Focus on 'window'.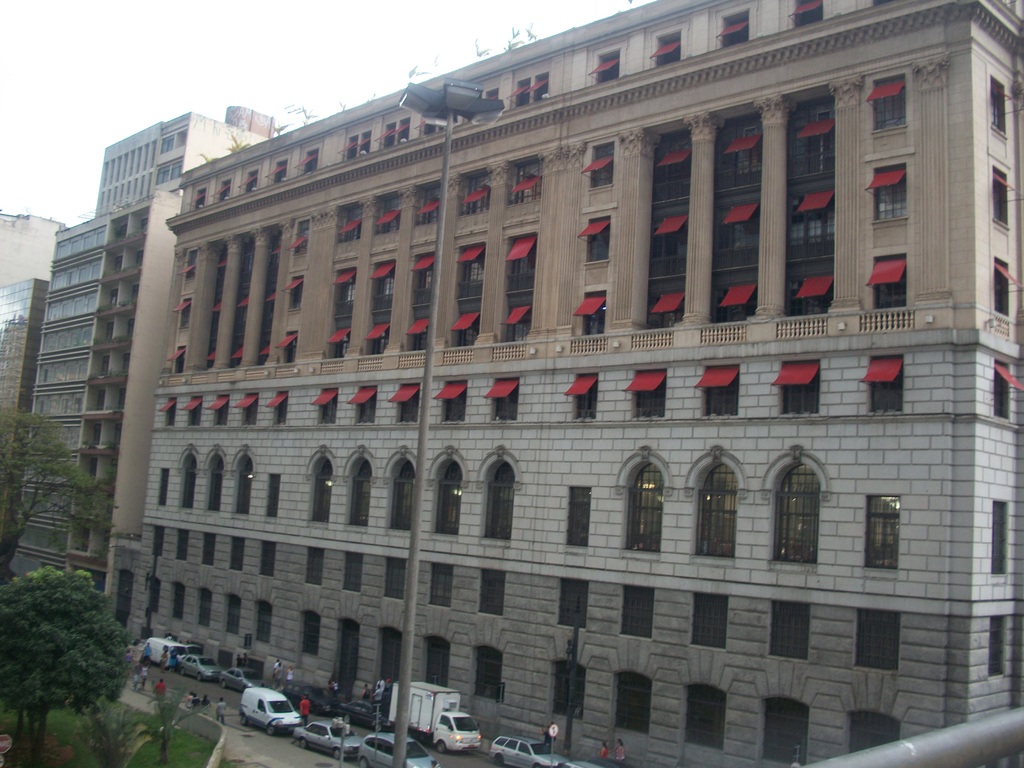
Focused at region(690, 591, 730, 651).
